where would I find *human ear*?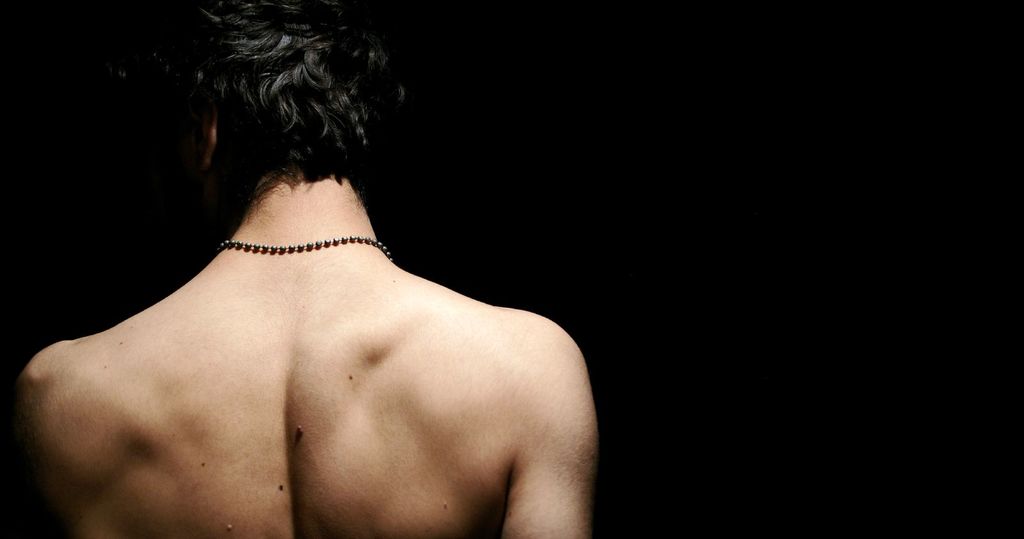
At x1=198, y1=99, x2=218, y2=171.
